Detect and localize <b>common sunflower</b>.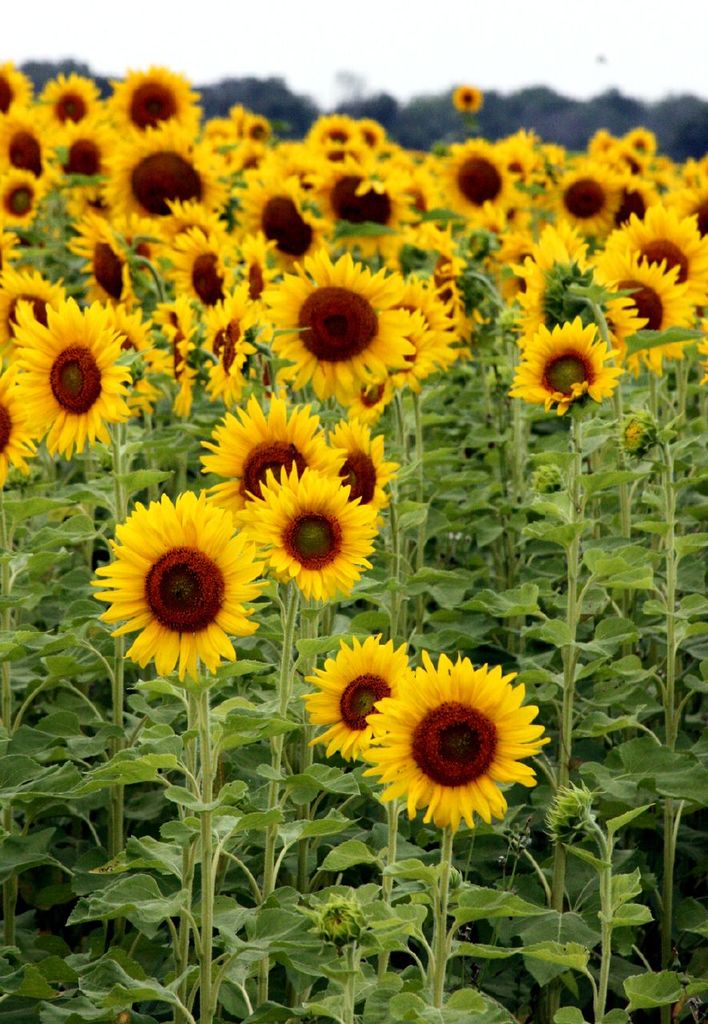
Localized at box(319, 642, 413, 748).
